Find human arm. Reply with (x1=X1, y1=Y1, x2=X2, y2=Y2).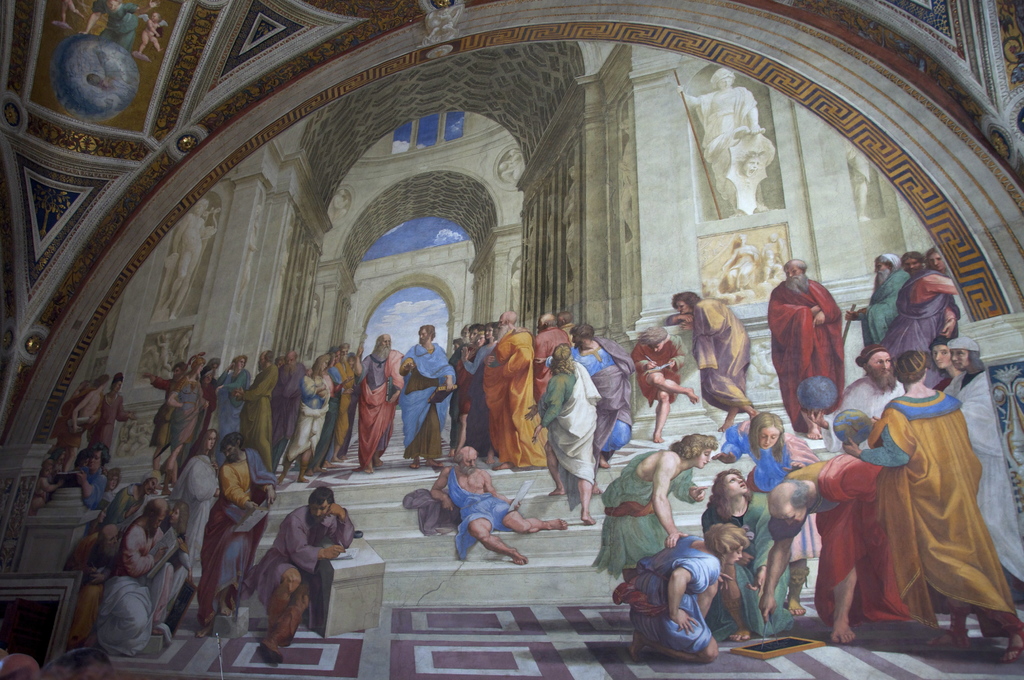
(x1=659, y1=560, x2=723, y2=636).
